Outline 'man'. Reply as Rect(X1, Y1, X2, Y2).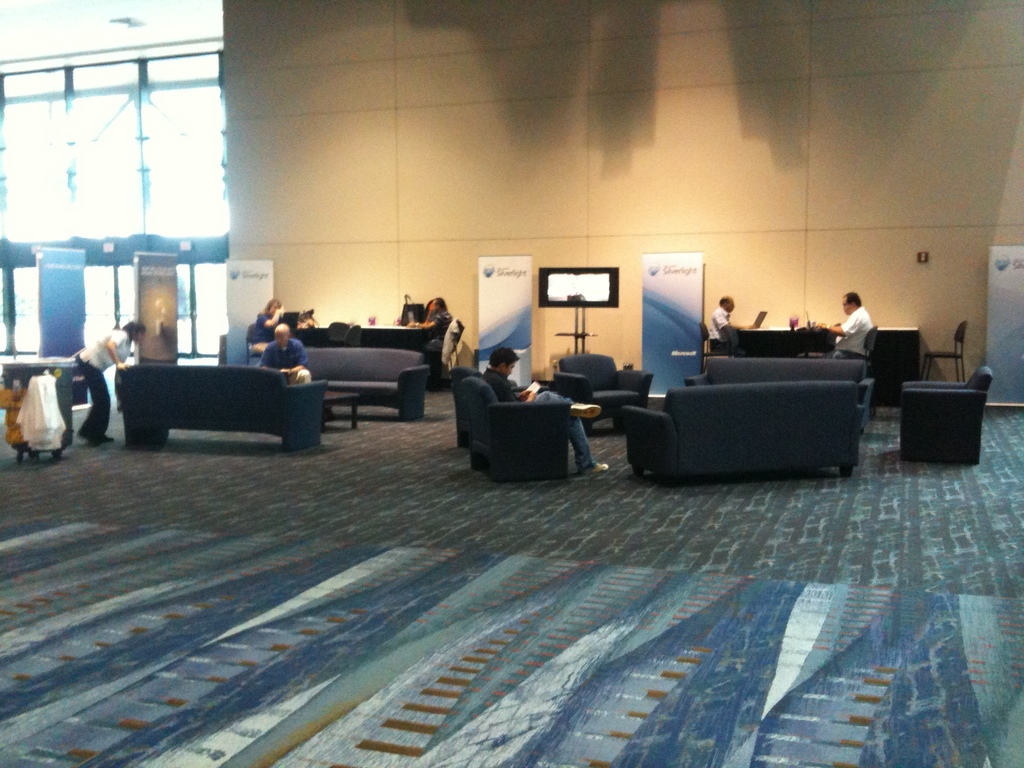
Rect(72, 315, 144, 445).
